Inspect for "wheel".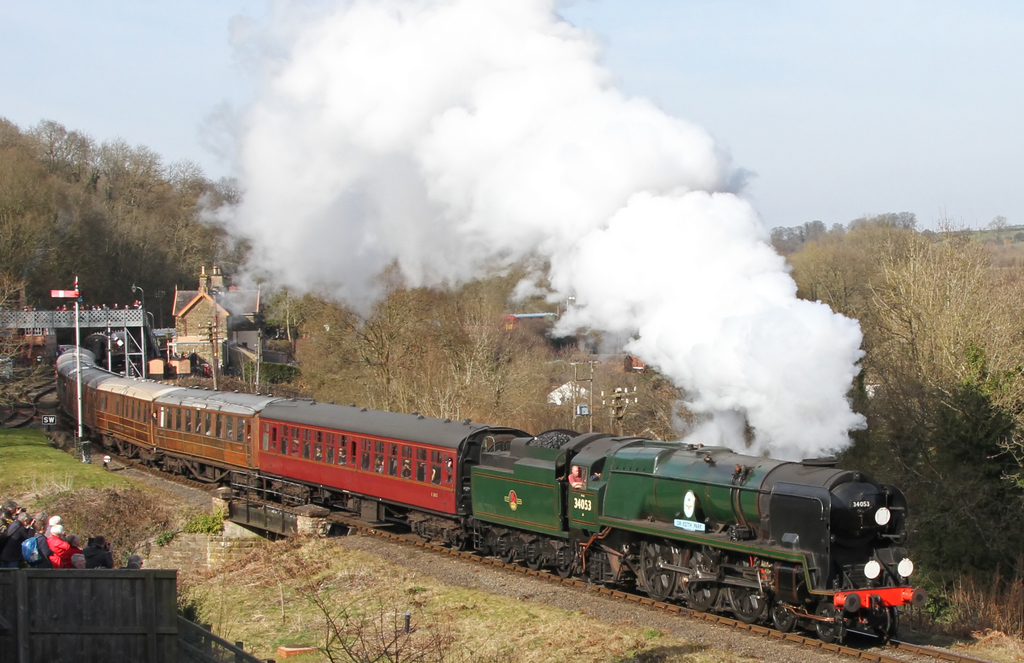
Inspection: bbox(871, 607, 897, 637).
